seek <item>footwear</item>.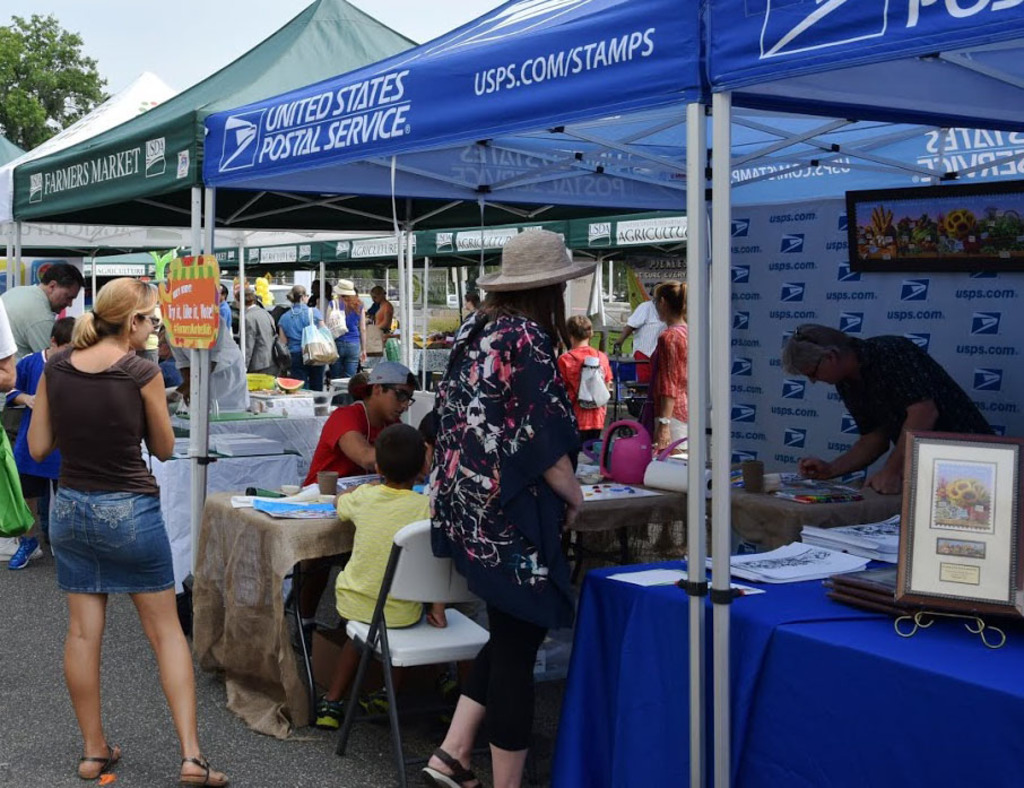
10,535,45,570.
